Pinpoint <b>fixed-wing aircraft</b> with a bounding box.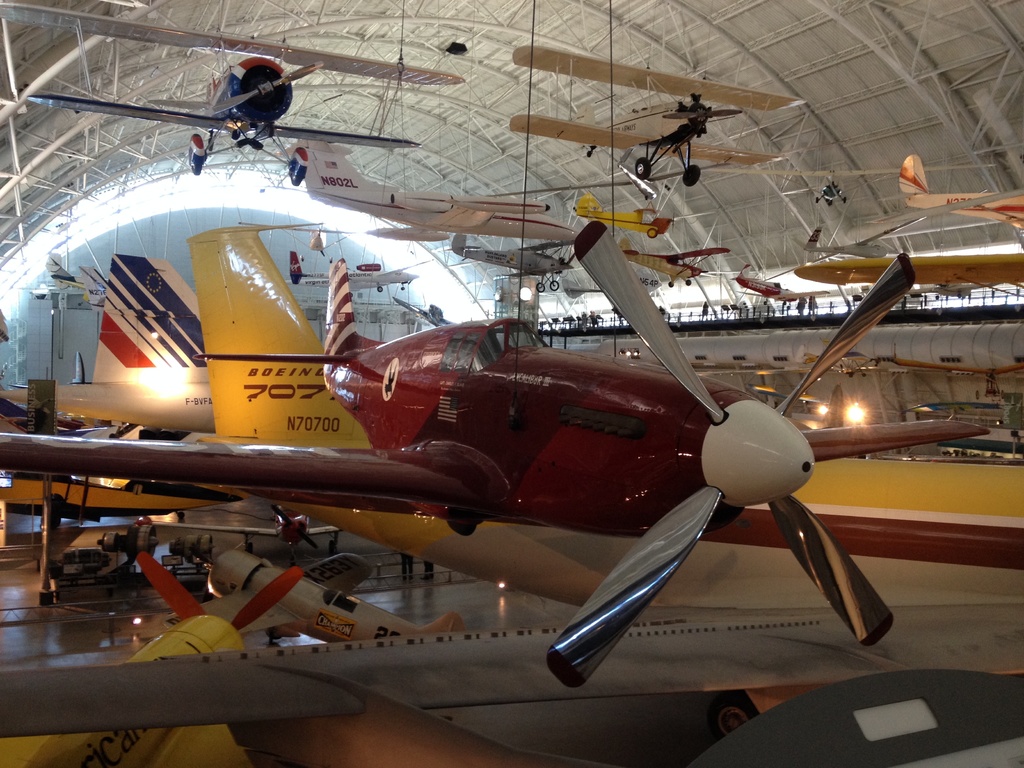
(left=0, top=549, right=305, bottom=767).
